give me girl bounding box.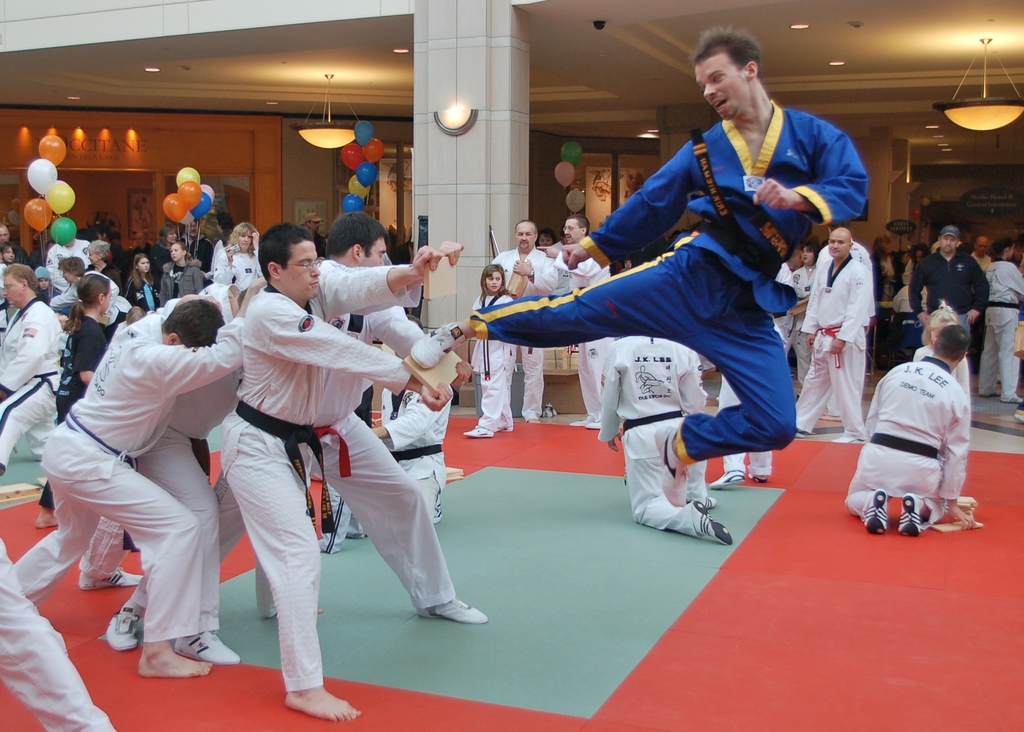
(left=124, top=256, right=158, bottom=314).
